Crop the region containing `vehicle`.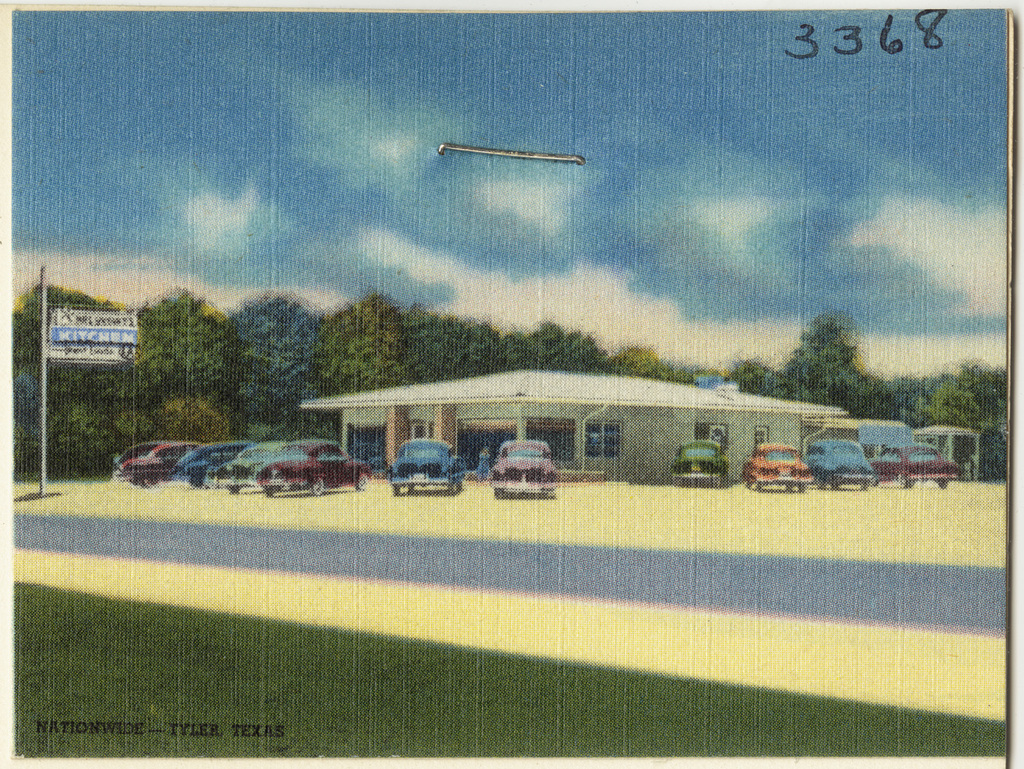
Crop region: 740/443/813/493.
